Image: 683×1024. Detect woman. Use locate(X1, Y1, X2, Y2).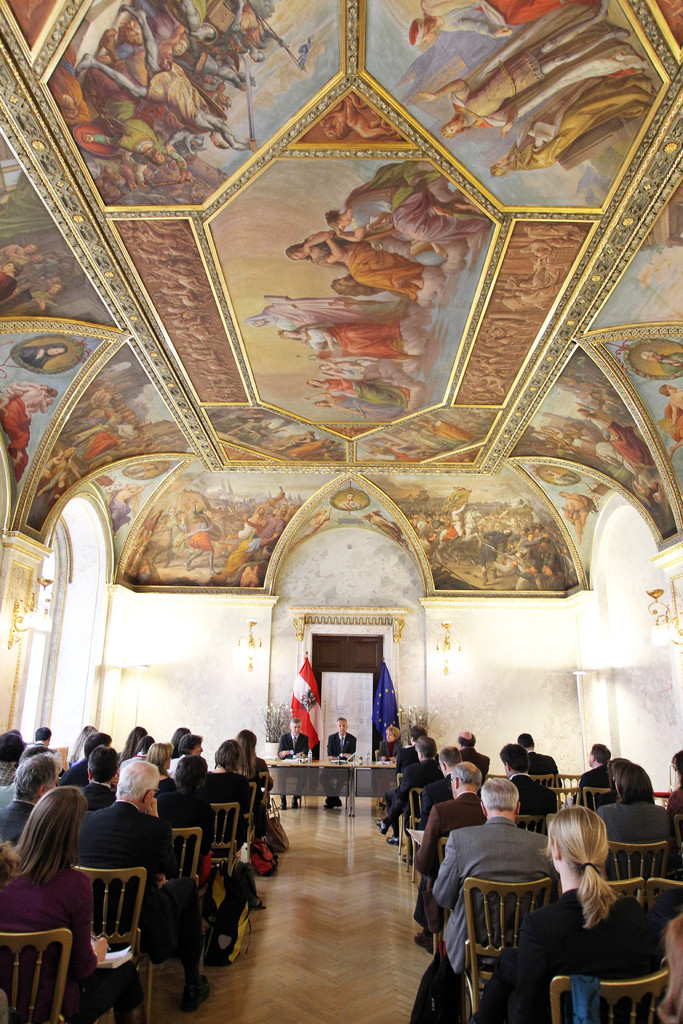
locate(286, 233, 423, 297).
